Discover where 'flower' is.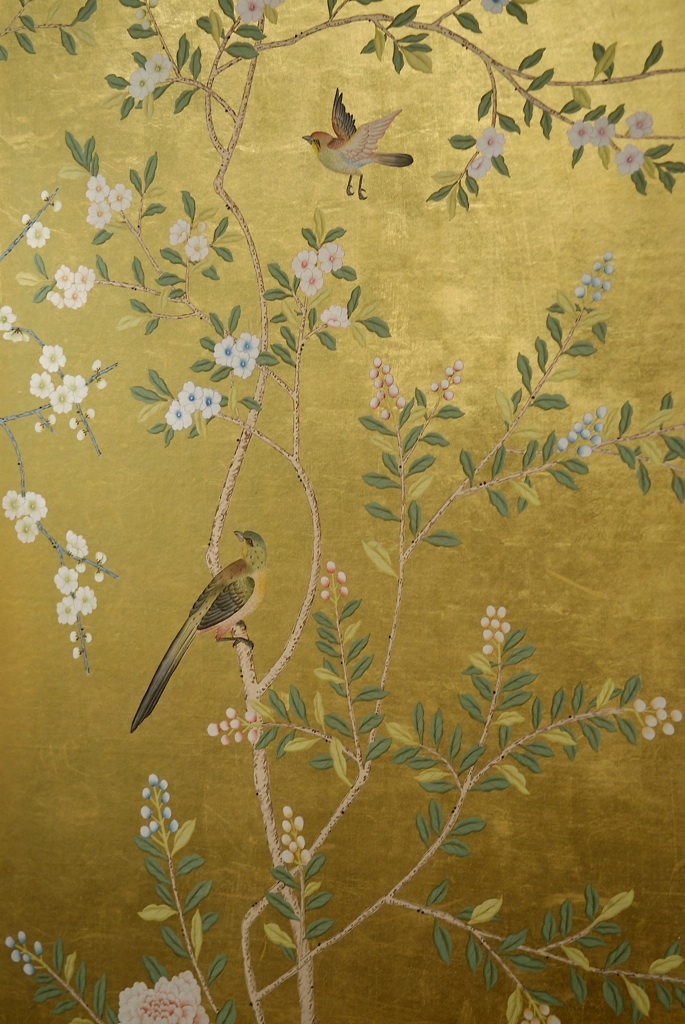
Discovered at BBox(90, 549, 106, 566).
